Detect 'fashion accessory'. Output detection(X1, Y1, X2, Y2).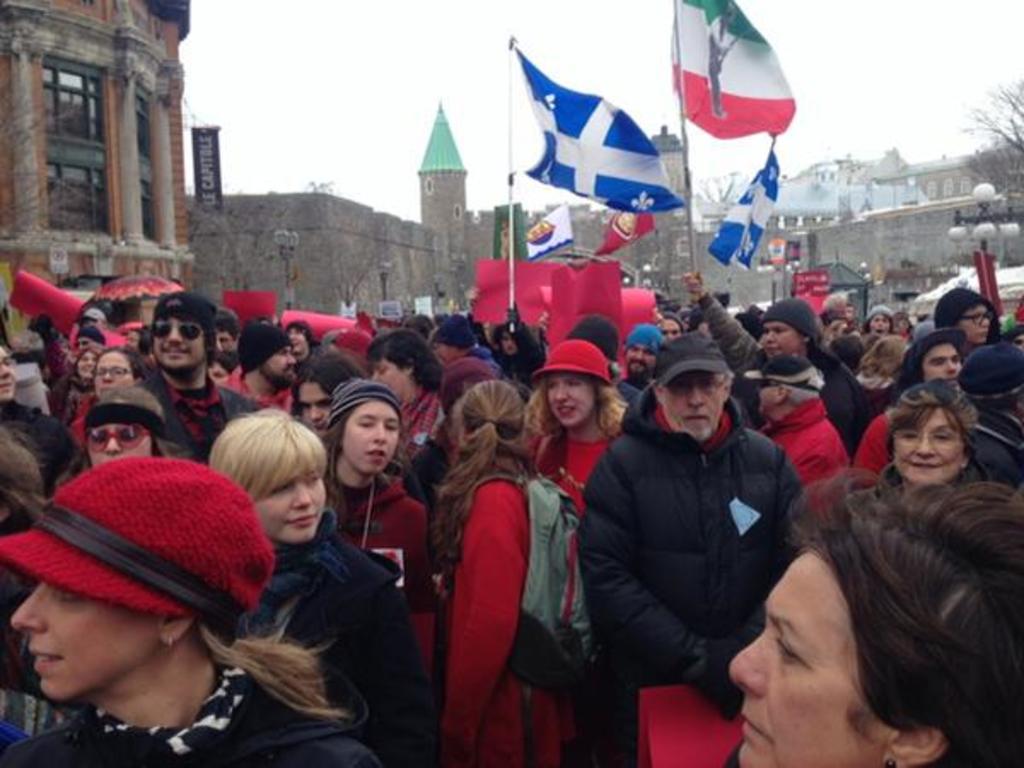
detection(0, 456, 280, 642).
